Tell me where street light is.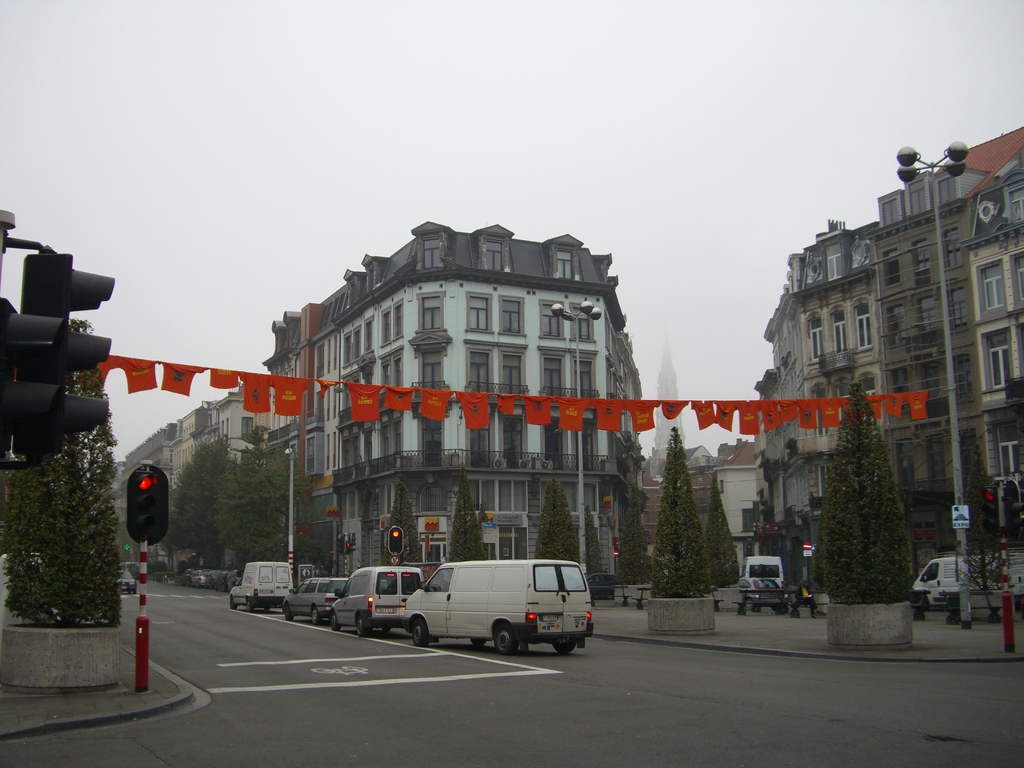
street light is at bbox=(890, 143, 975, 627).
